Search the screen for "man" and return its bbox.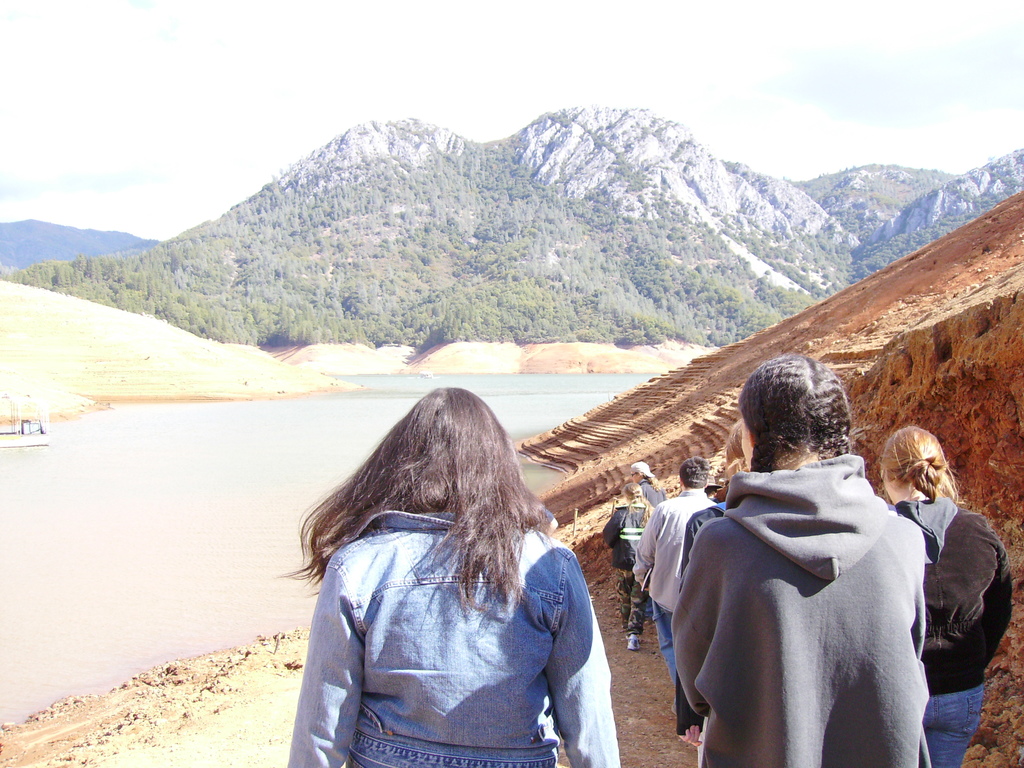
Found: box(628, 461, 670, 515).
